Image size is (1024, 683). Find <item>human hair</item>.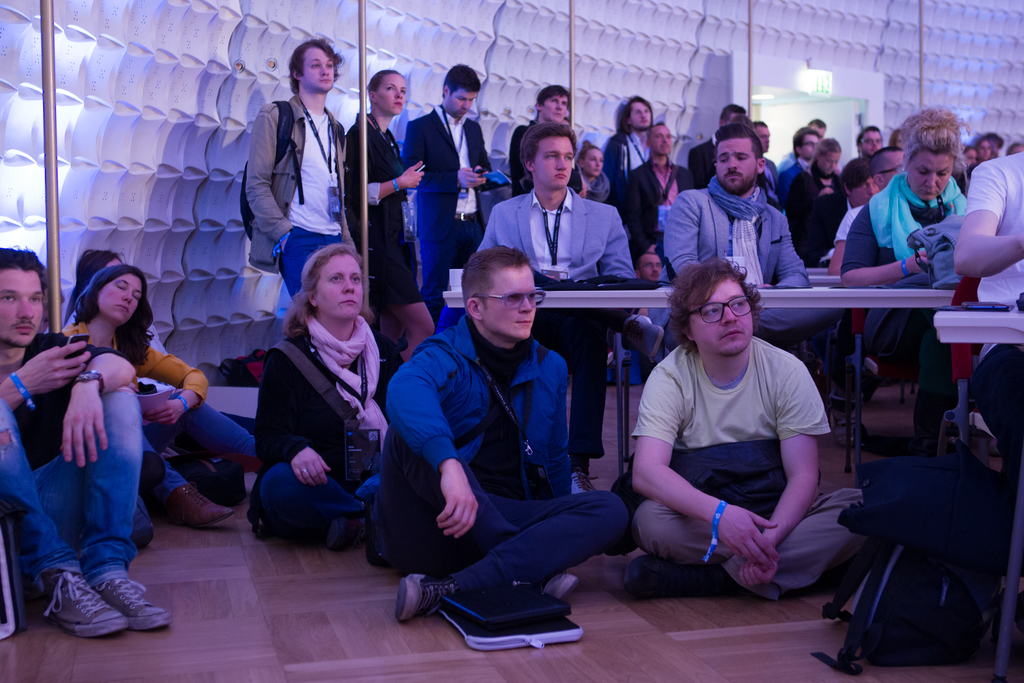
<region>360, 68, 404, 90</region>.
